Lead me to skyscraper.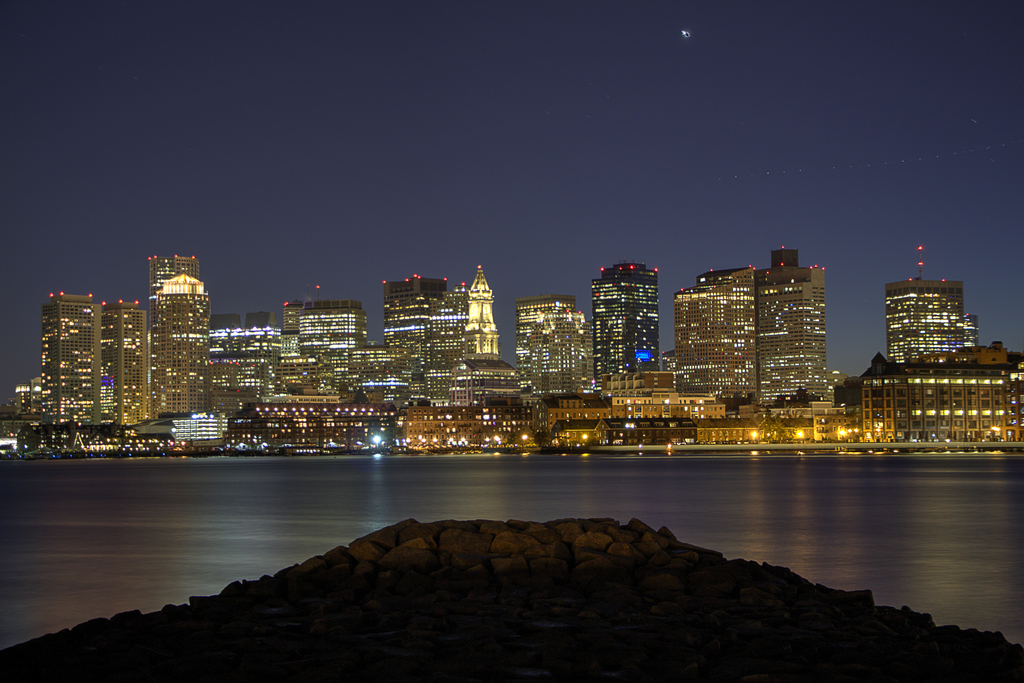
Lead to <region>525, 296, 568, 367</region>.
